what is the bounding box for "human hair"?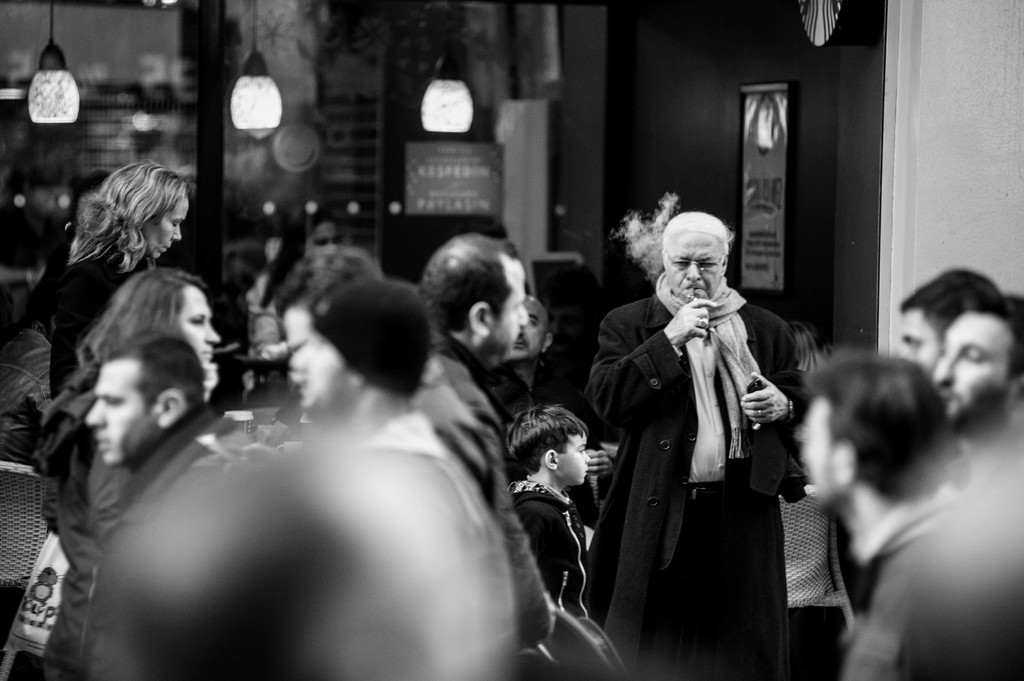
detection(95, 323, 211, 408).
